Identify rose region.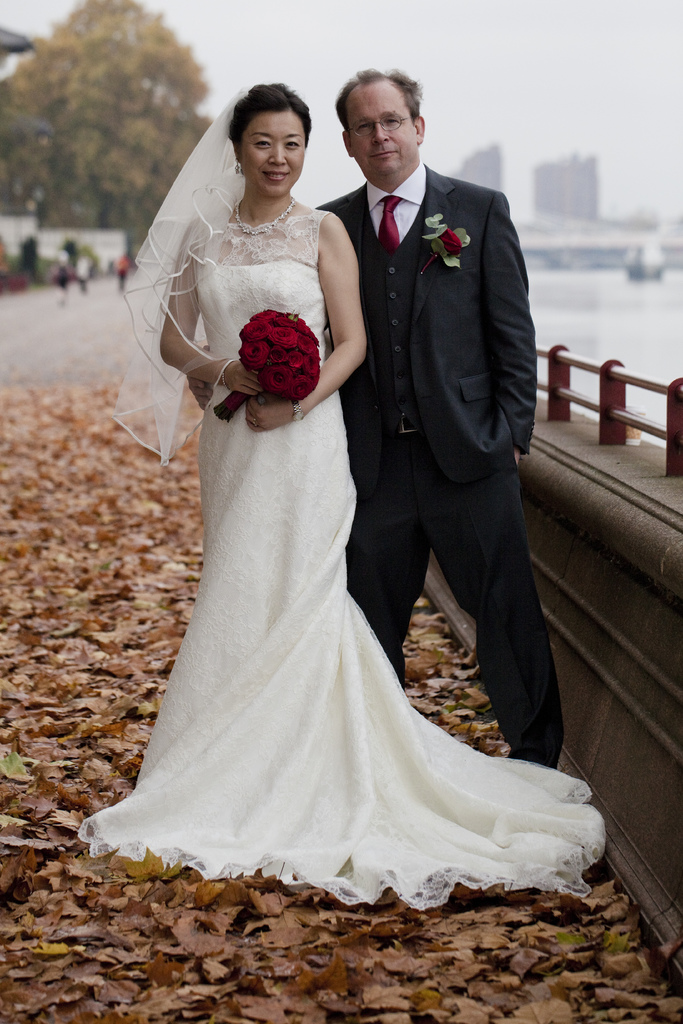
Region: [440,228,463,257].
